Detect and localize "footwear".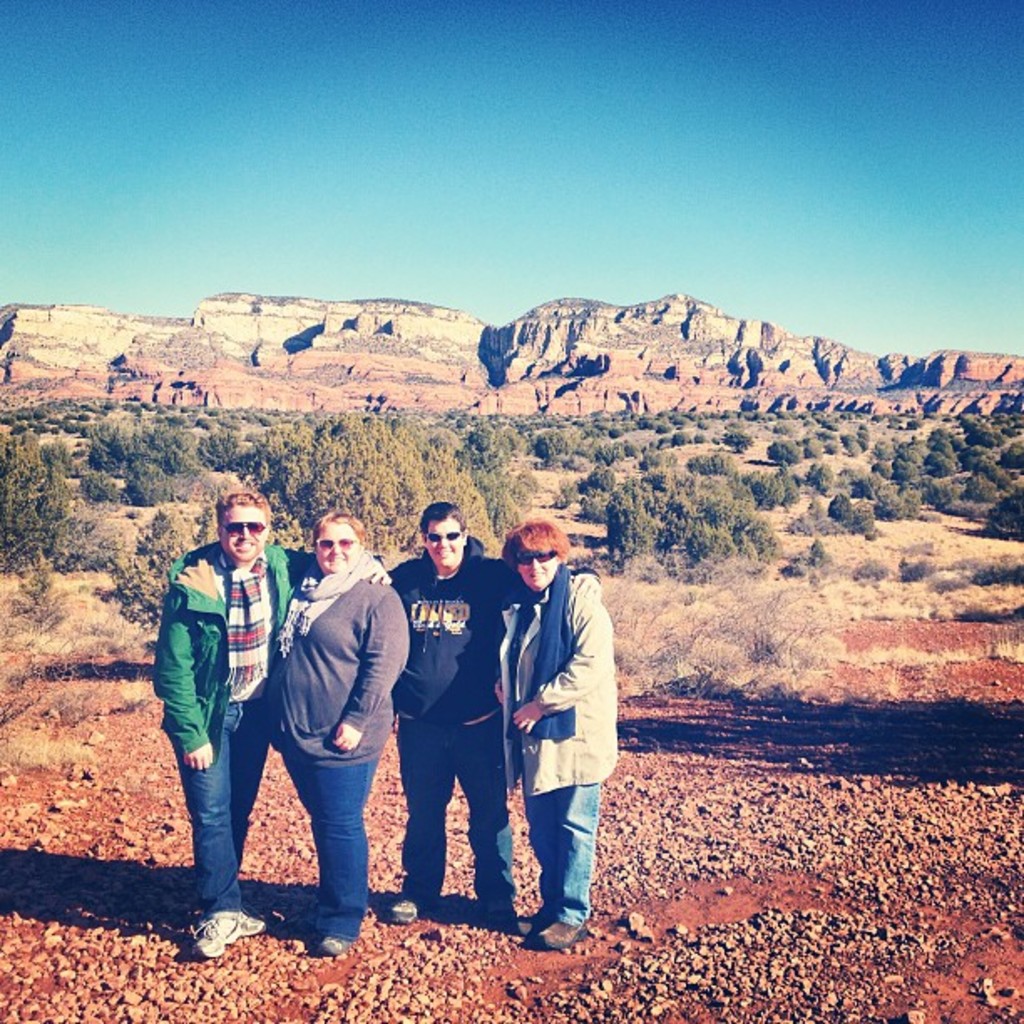
Localized at locate(191, 912, 246, 957).
